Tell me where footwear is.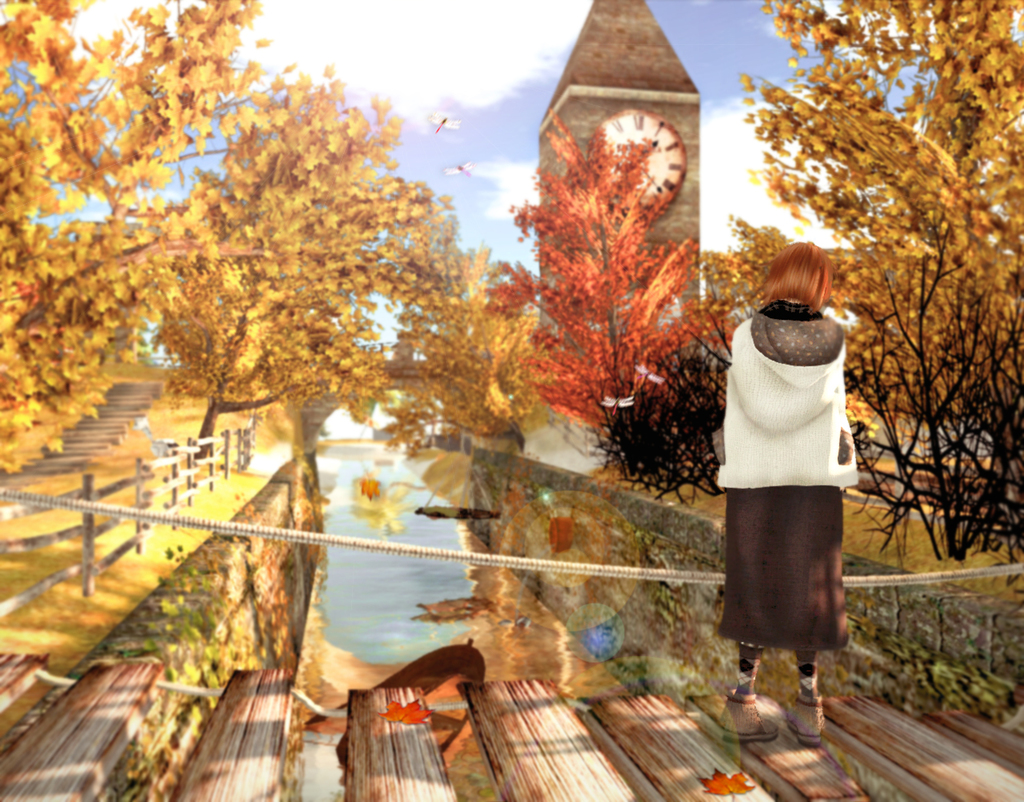
footwear is at box=[717, 691, 778, 742].
